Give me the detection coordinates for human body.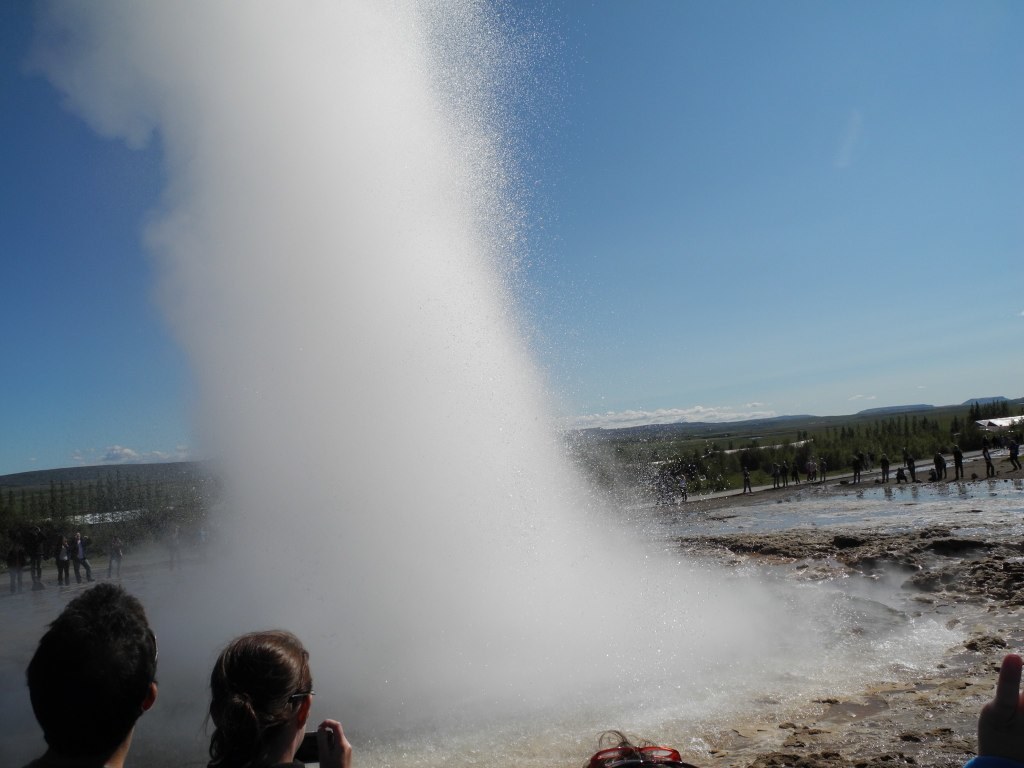
(left=106, top=536, right=125, bottom=579).
